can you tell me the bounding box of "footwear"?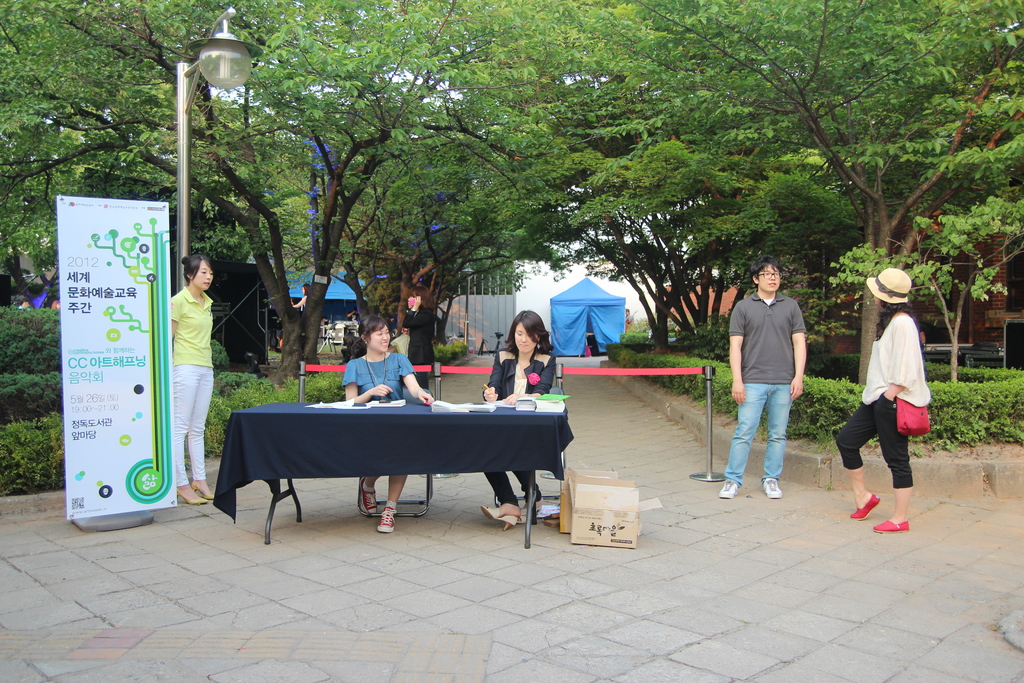
(left=867, top=517, right=911, bottom=531).
